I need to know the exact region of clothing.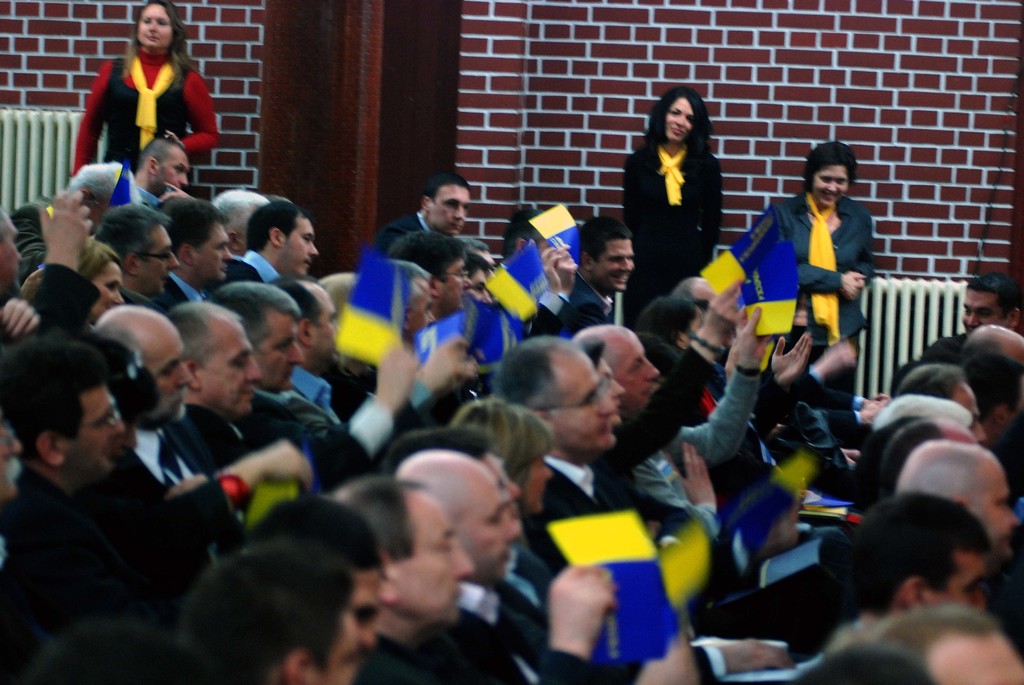
Region: 83:24:209:171.
